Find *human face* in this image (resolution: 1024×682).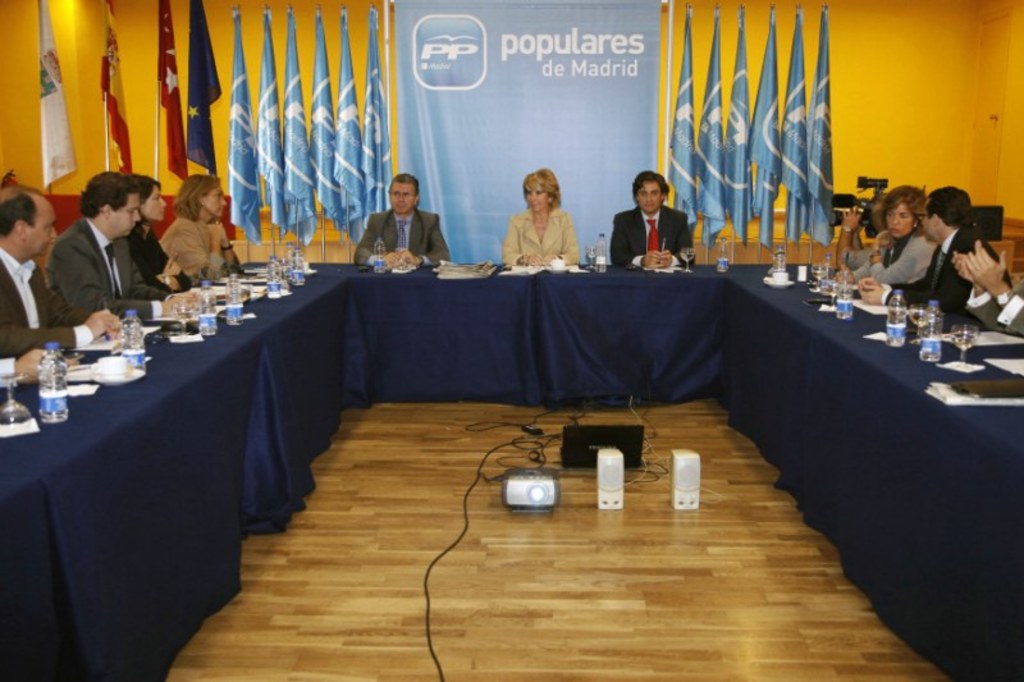
{"x1": 114, "y1": 194, "x2": 138, "y2": 237}.
